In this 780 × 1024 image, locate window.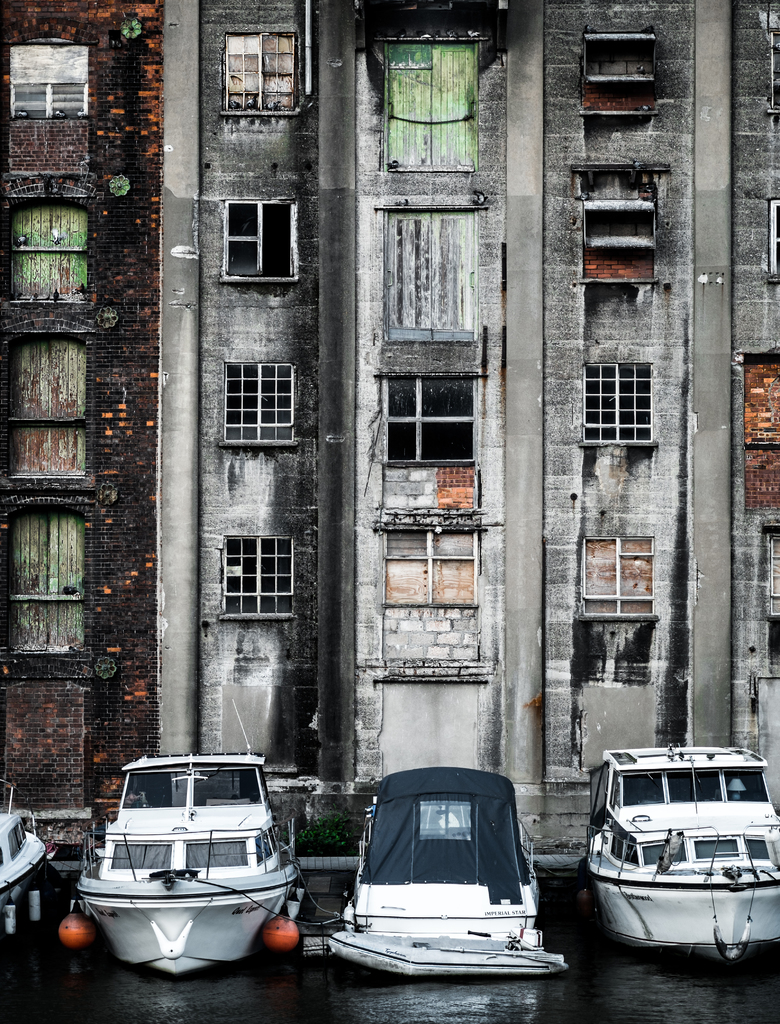
Bounding box: 374,204,475,343.
